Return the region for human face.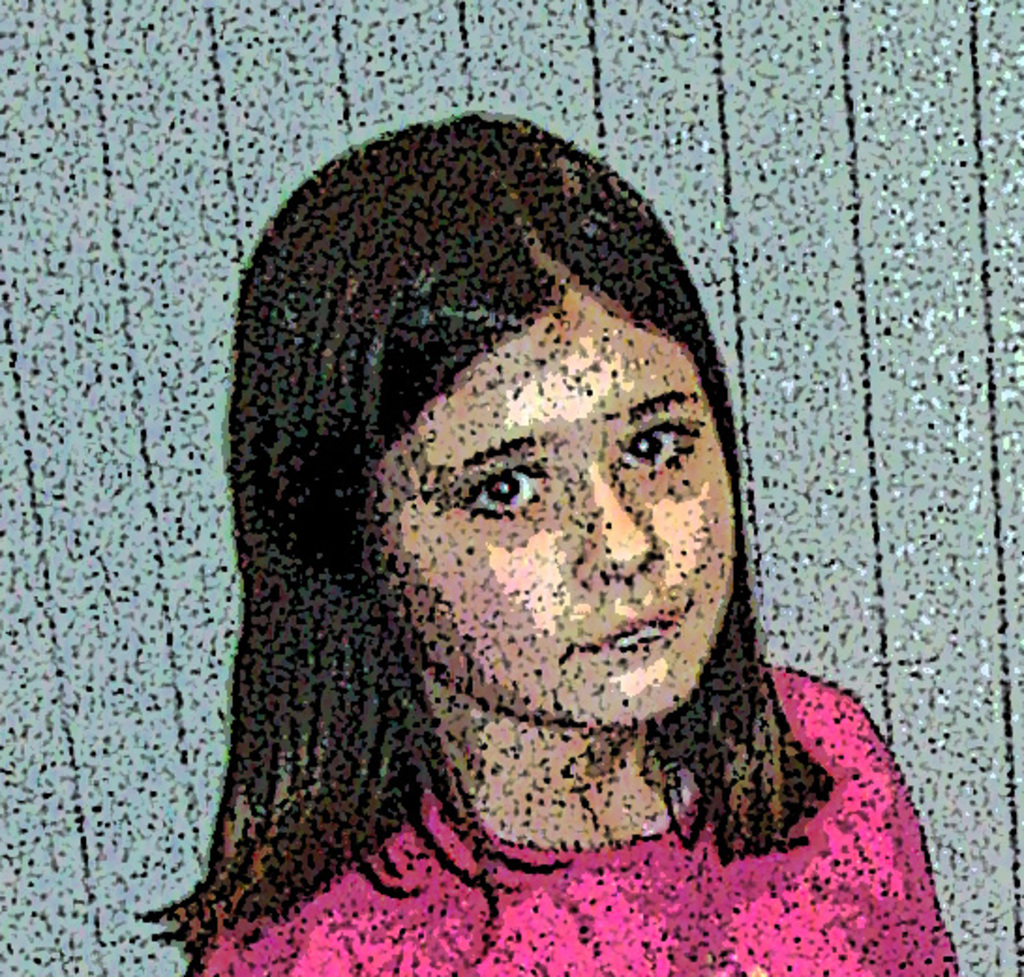
detection(362, 300, 737, 726).
